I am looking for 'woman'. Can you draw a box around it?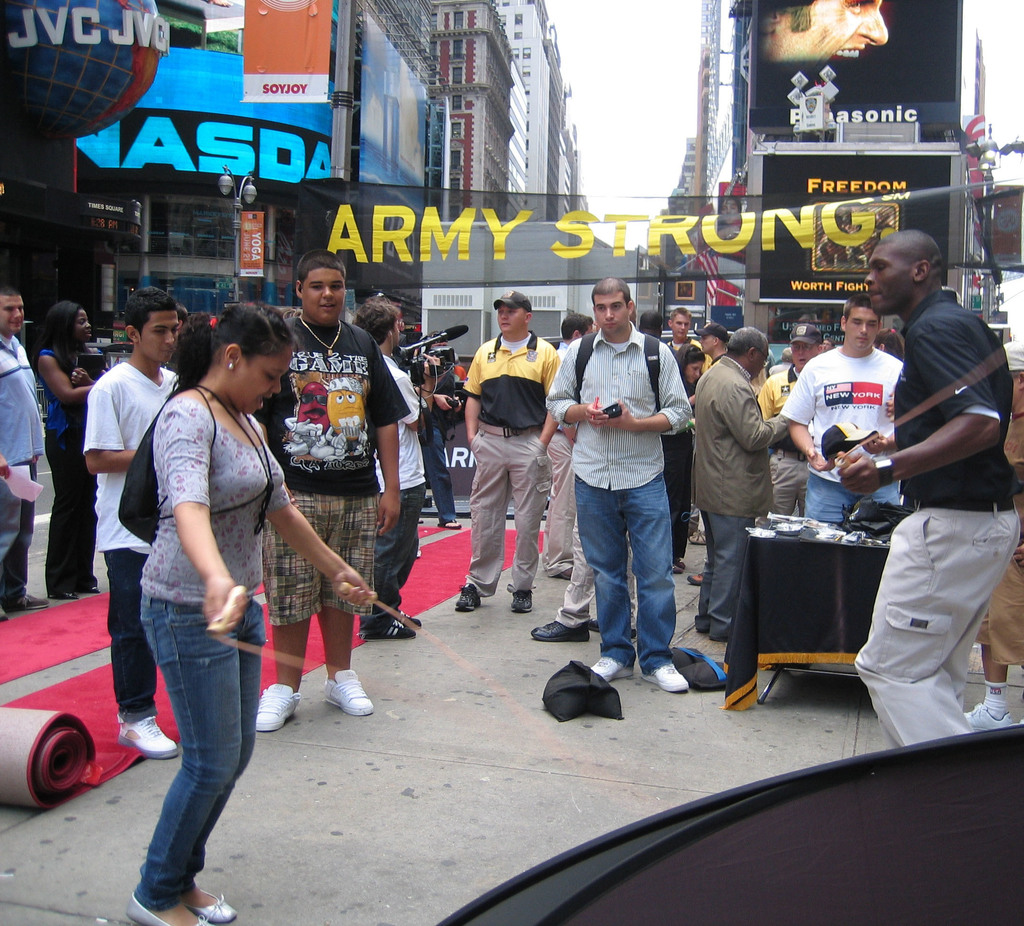
Sure, the bounding box is bbox=[111, 282, 316, 904].
